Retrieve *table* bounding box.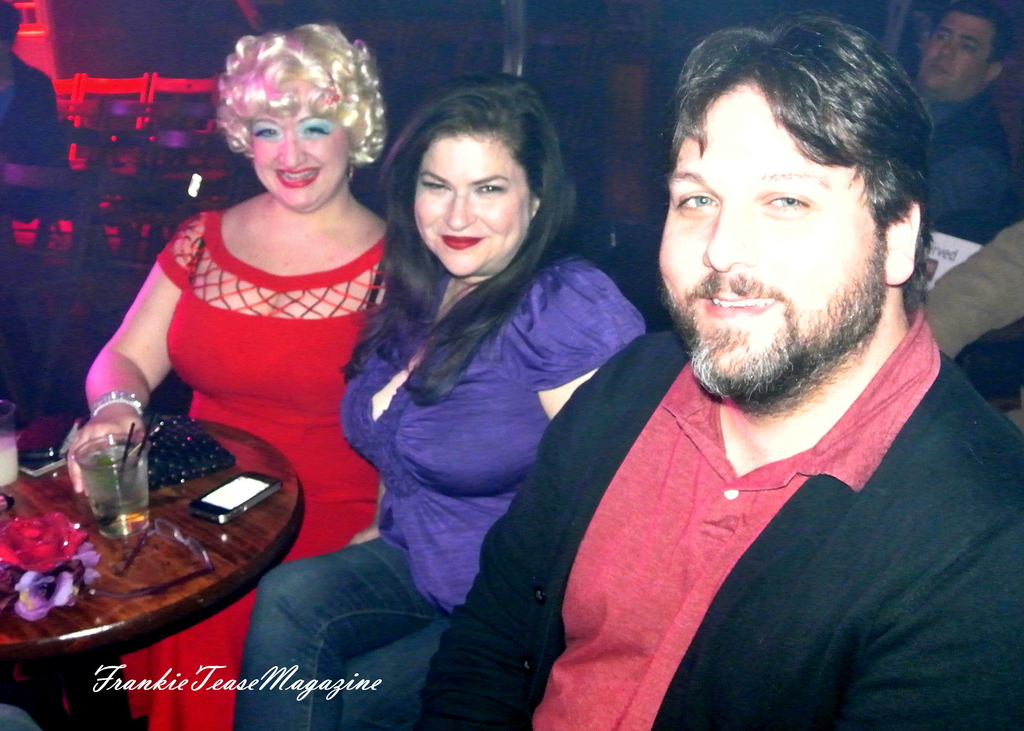
Bounding box: x1=0, y1=390, x2=303, y2=710.
